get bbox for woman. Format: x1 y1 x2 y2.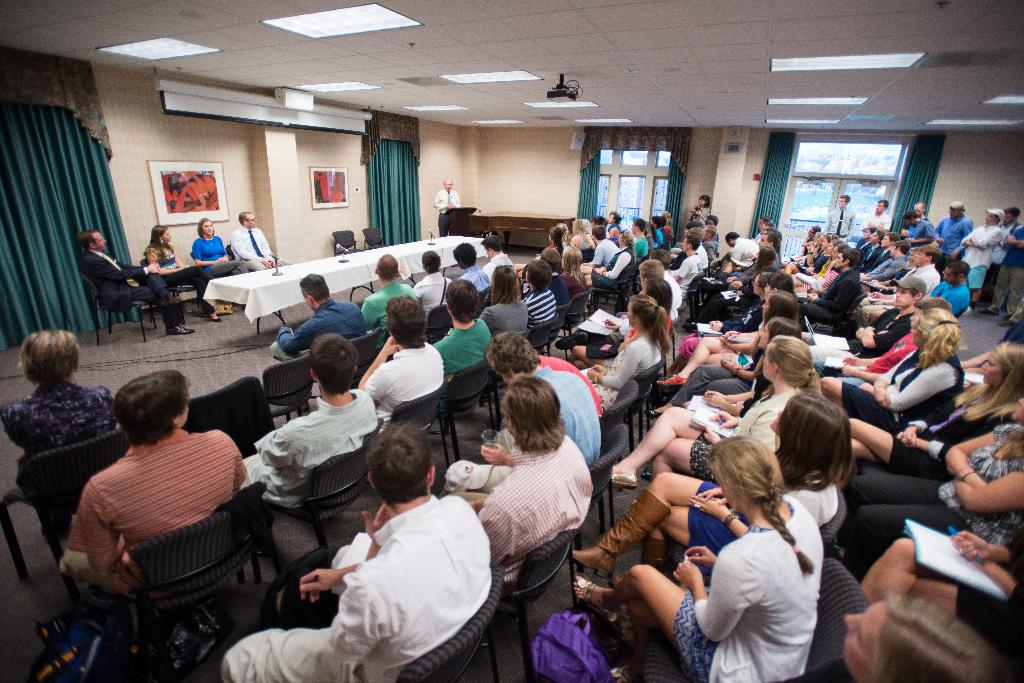
692 194 708 222.
